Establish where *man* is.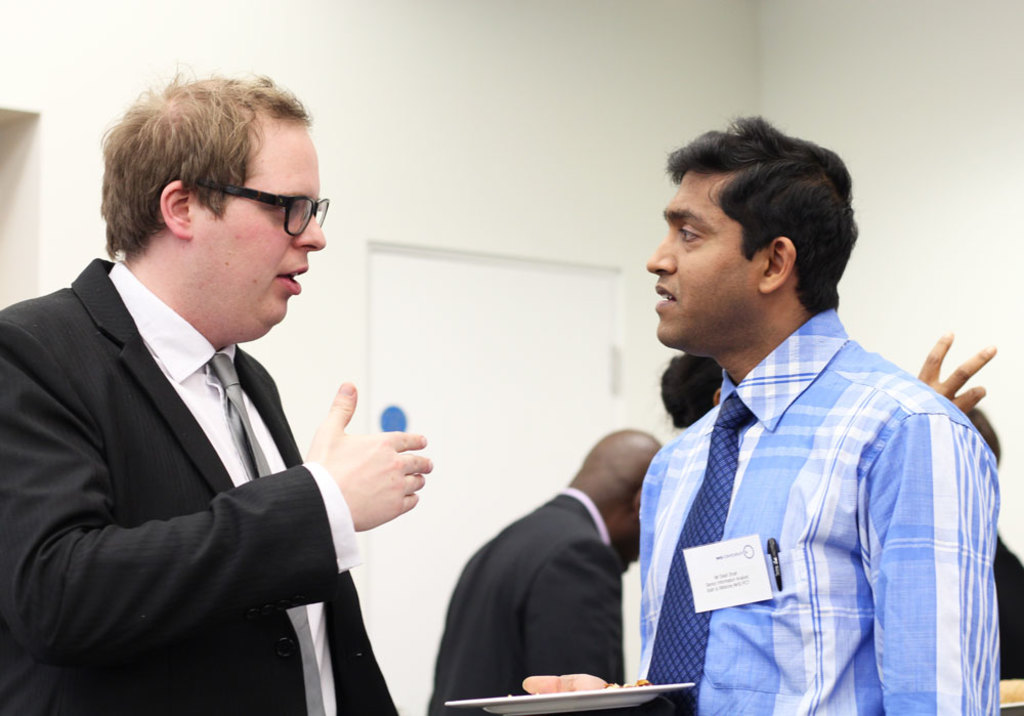
Established at BBox(1, 71, 425, 714).
